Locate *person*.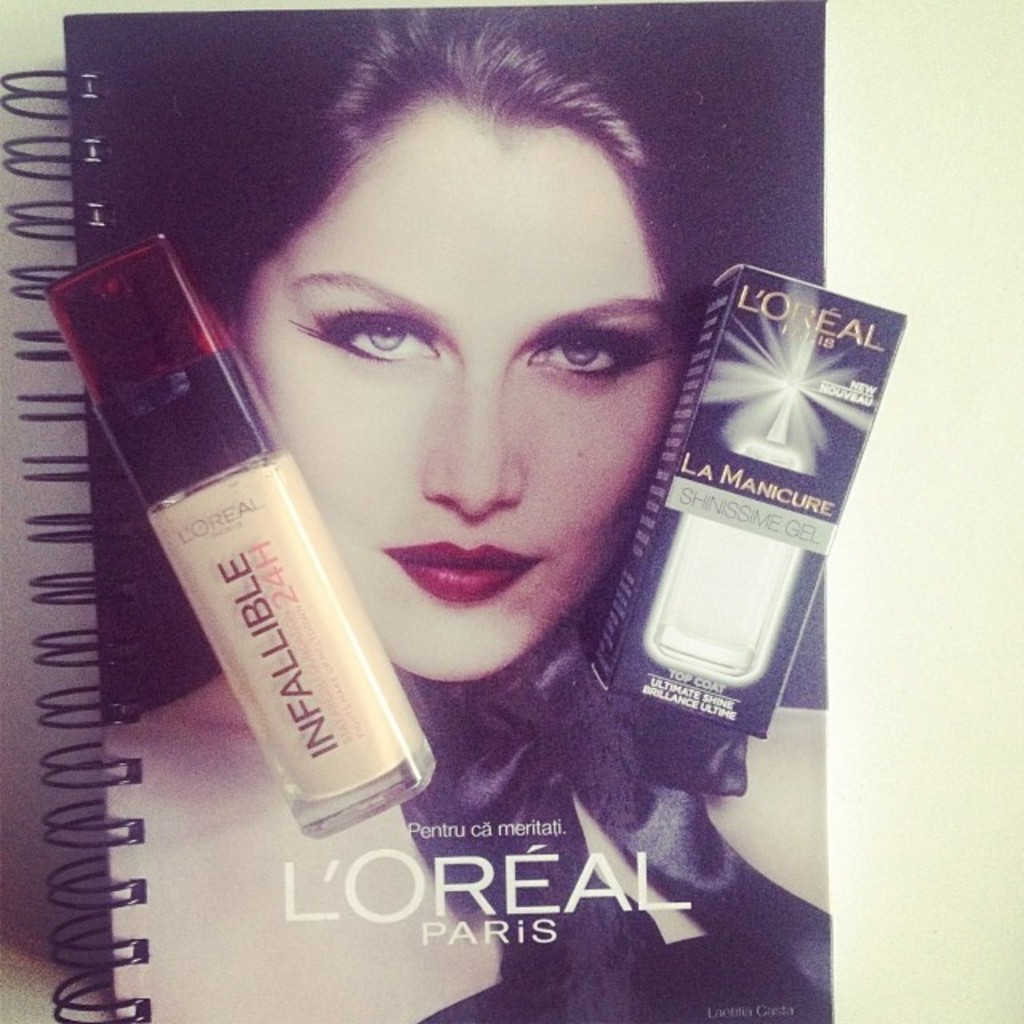
Bounding box: box(22, 30, 854, 976).
